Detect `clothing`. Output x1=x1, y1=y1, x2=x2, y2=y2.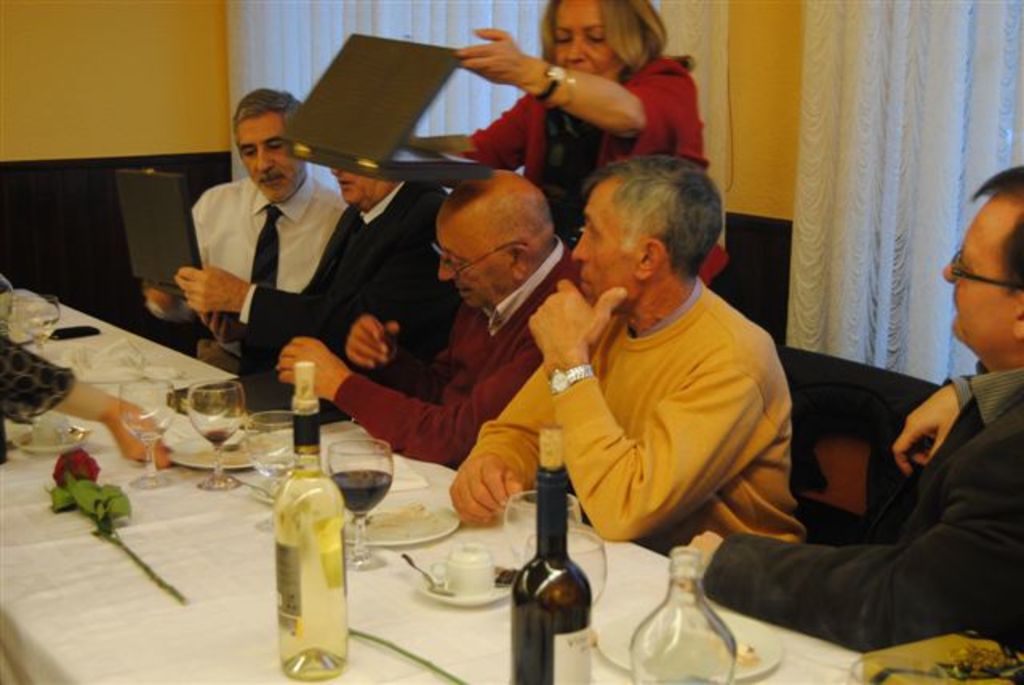
x1=464, y1=51, x2=733, y2=278.
